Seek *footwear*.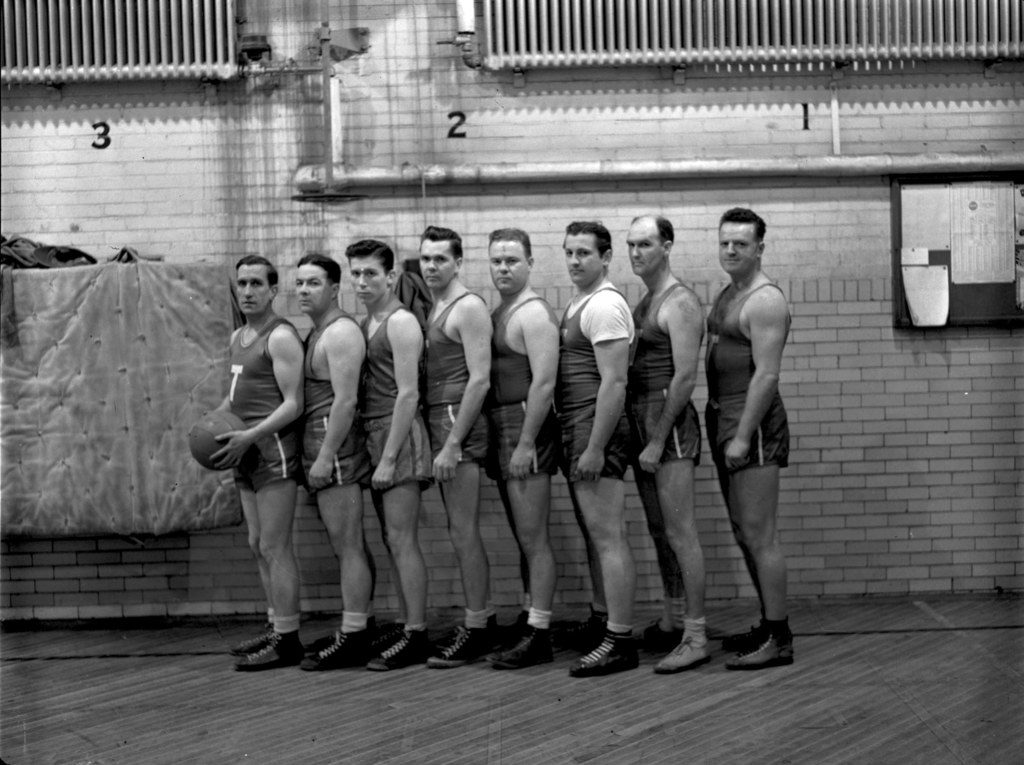
[575, 618, 648, 686].
